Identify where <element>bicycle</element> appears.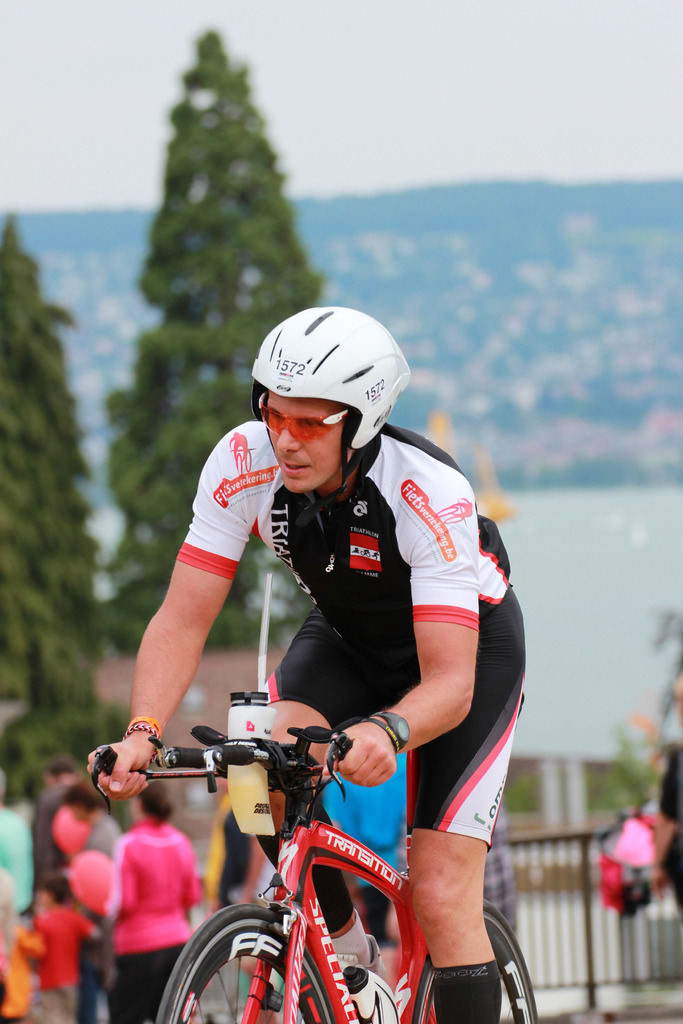
Appears at 86:710:432:1021.
